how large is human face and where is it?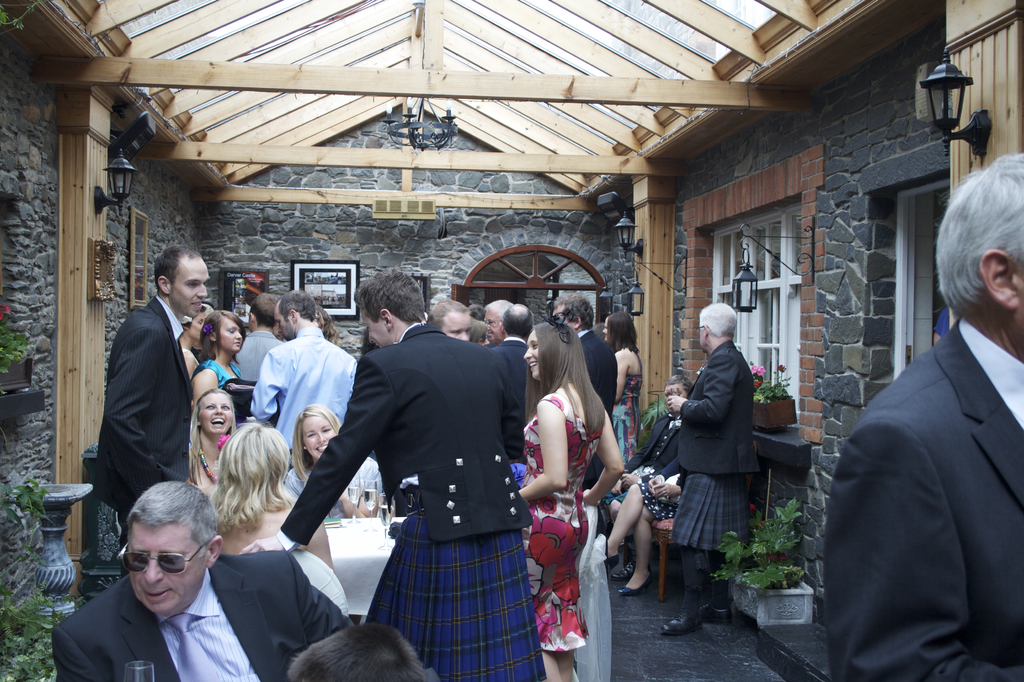
Bounding box: Rect(198, 395, 234, 433).
